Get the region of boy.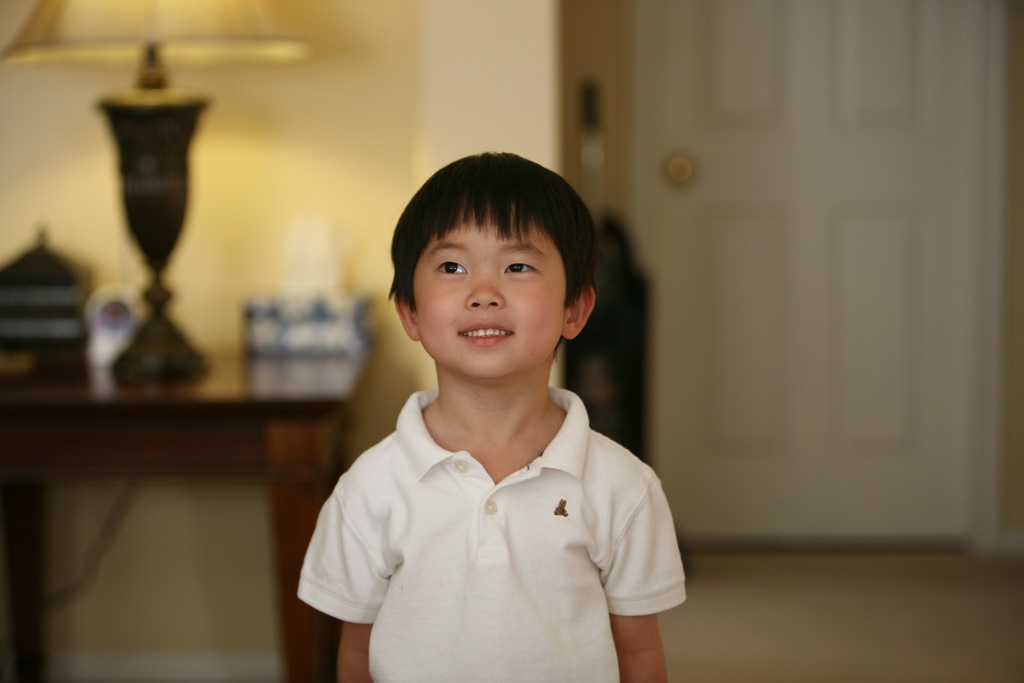
rect(284, 156, 700, 682).
